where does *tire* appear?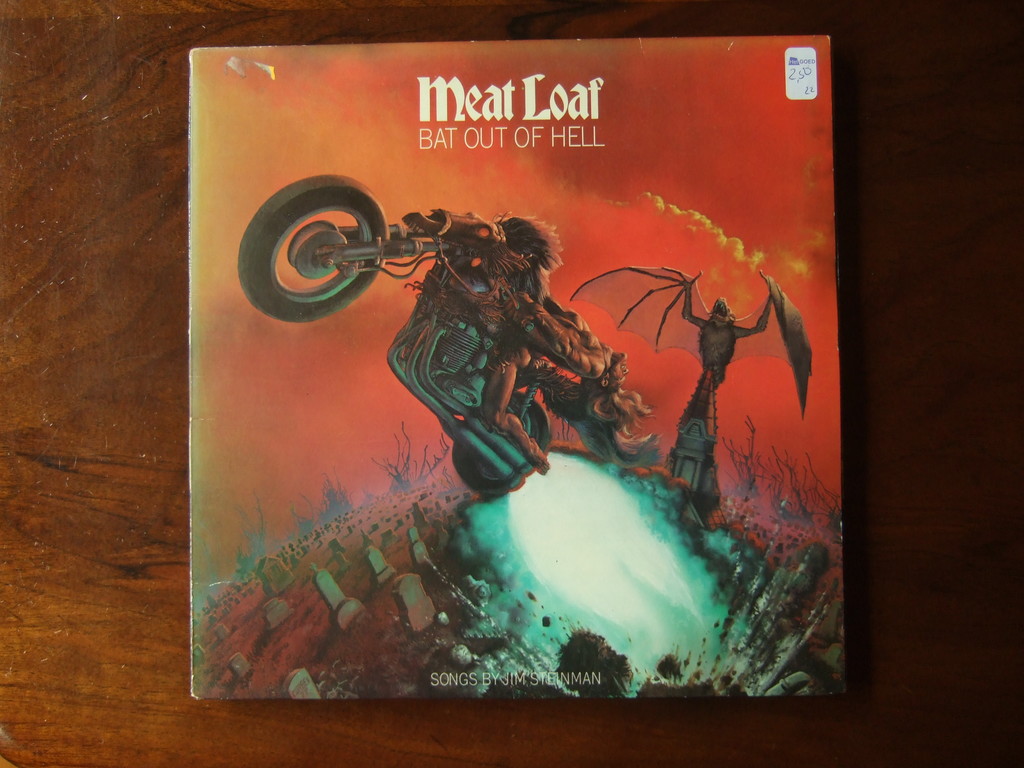
Appears at <box>445,400,557,511</box>.
